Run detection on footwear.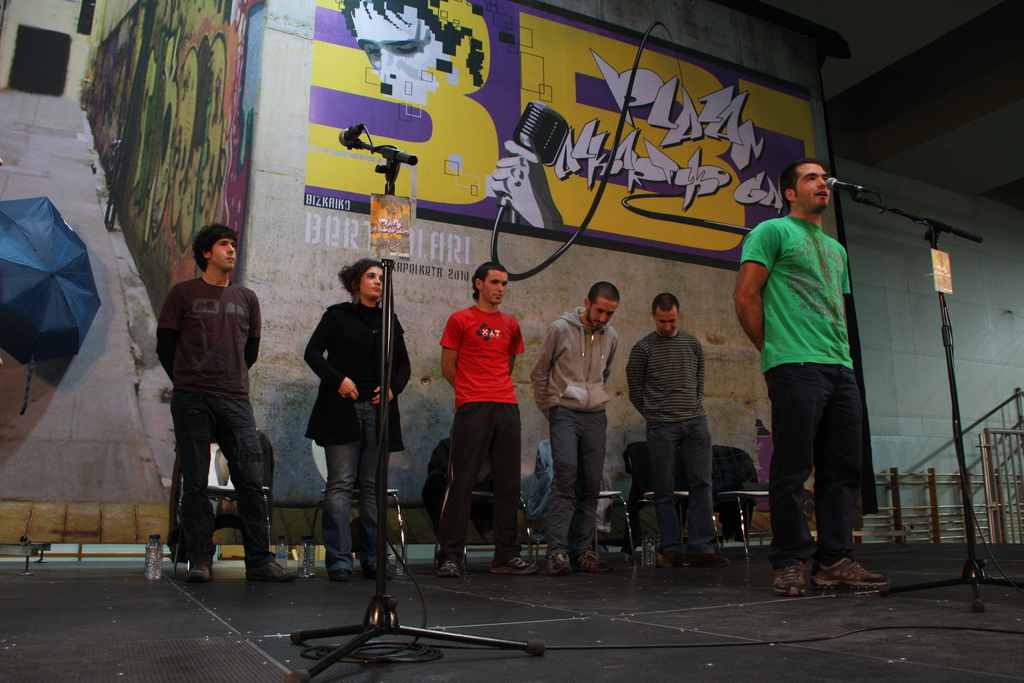
Result: 189 561 214 582.
